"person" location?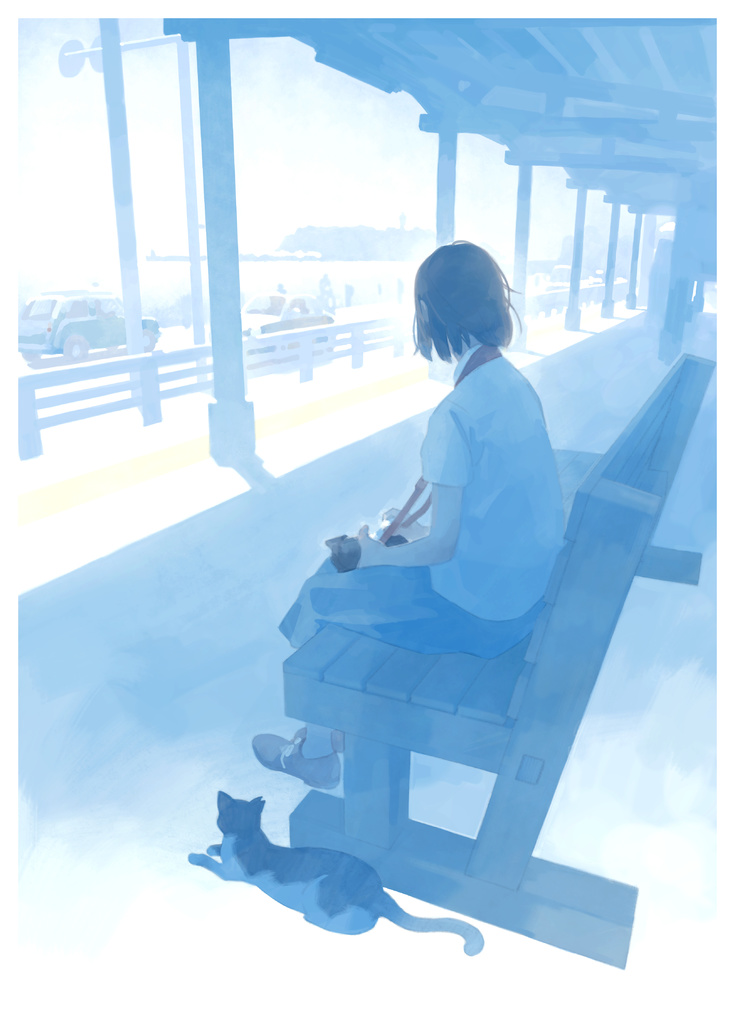
[x1=249, y1=238, x2=559, y2=797]
